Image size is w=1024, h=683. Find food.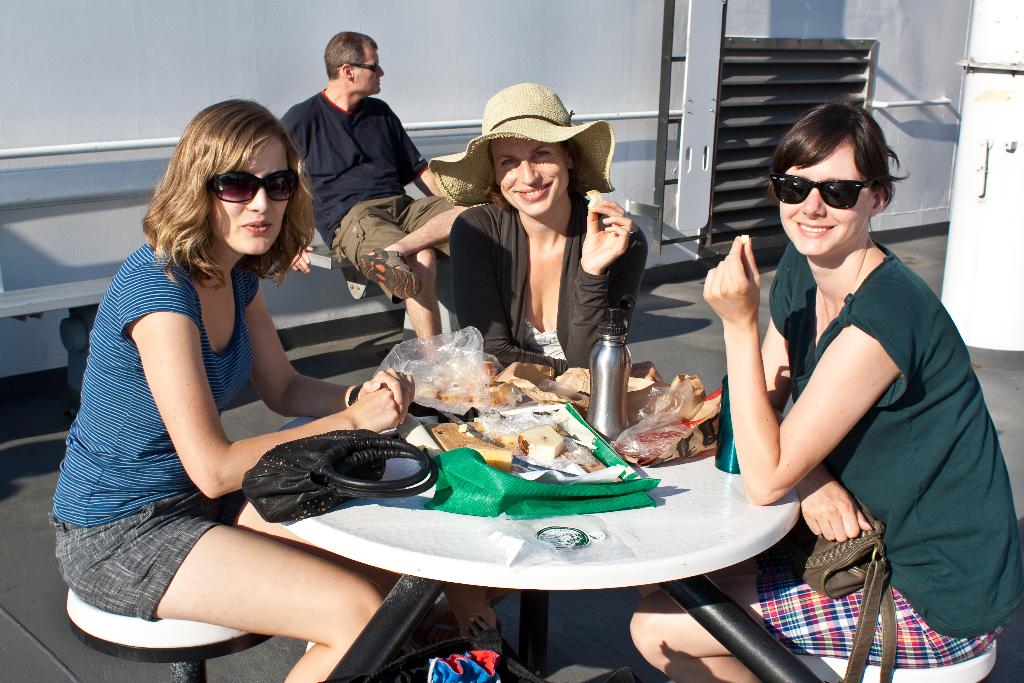
[left=434, top=416, right=604, bottom=472].
